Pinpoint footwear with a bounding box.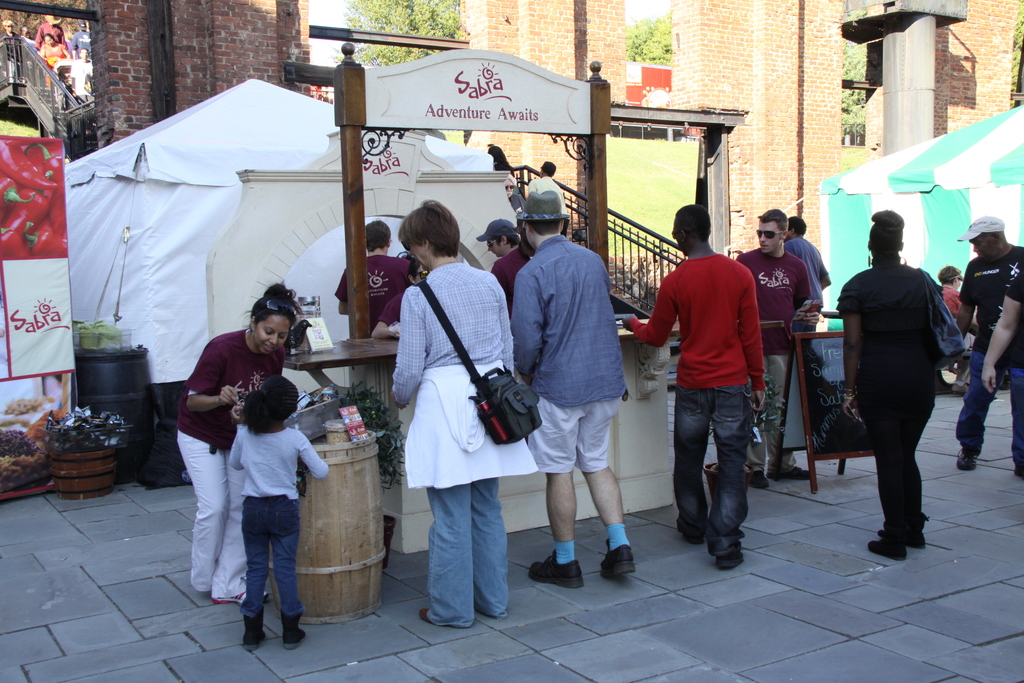
[593,545,636,578].
